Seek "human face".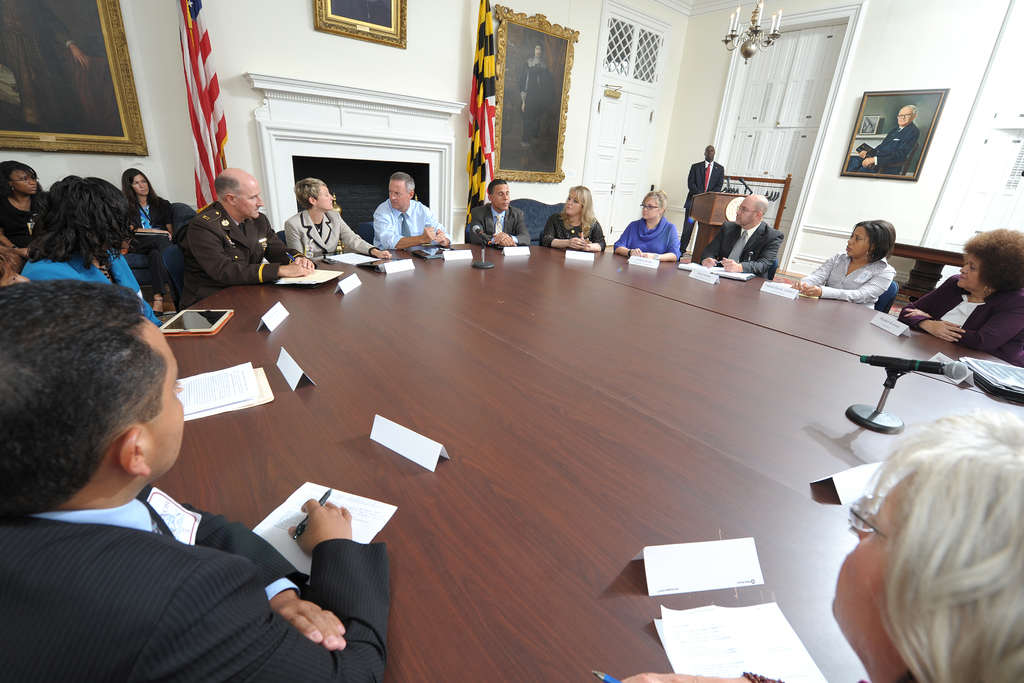
detection(846, 227, 871, 255).
